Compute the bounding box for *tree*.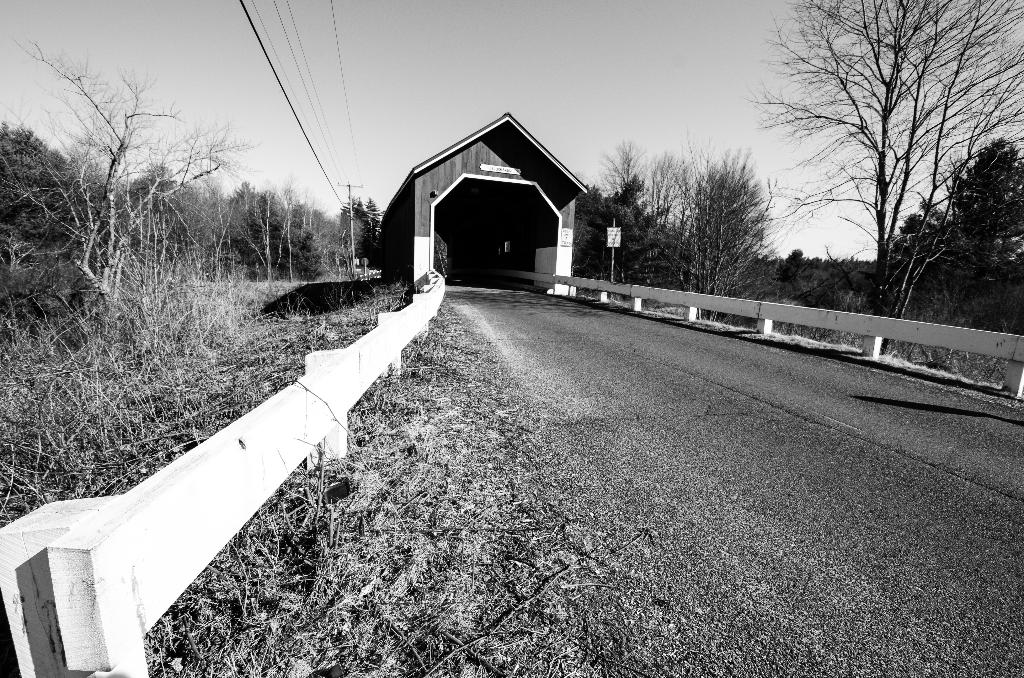
[left=868, top=135, right=1023, bottom=341].
